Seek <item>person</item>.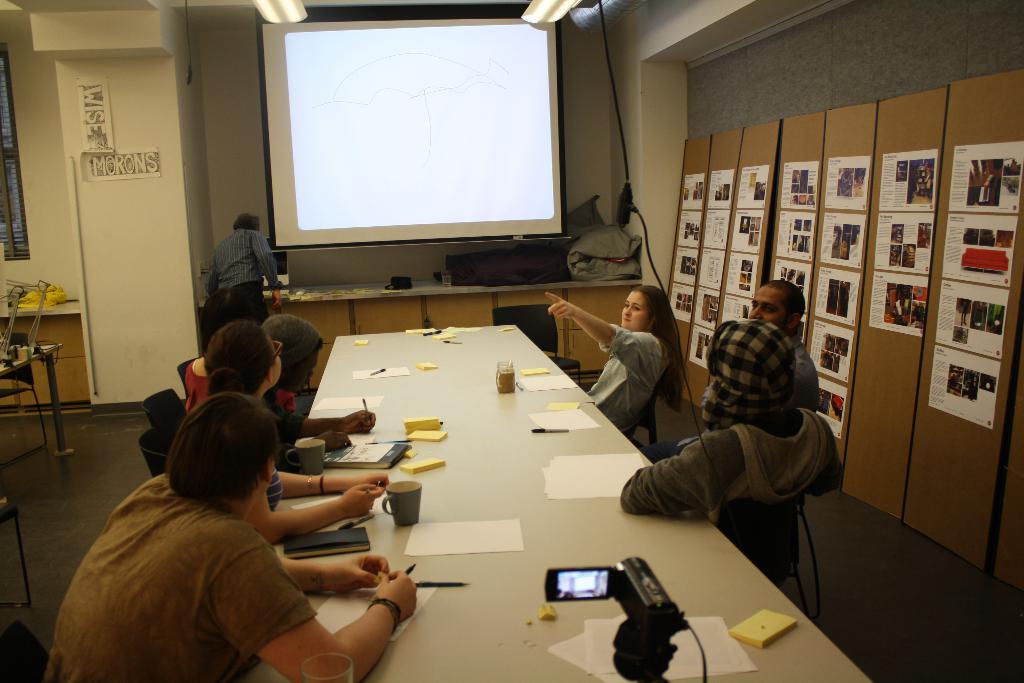
left=541, top=281, right=682, bottom=436.
